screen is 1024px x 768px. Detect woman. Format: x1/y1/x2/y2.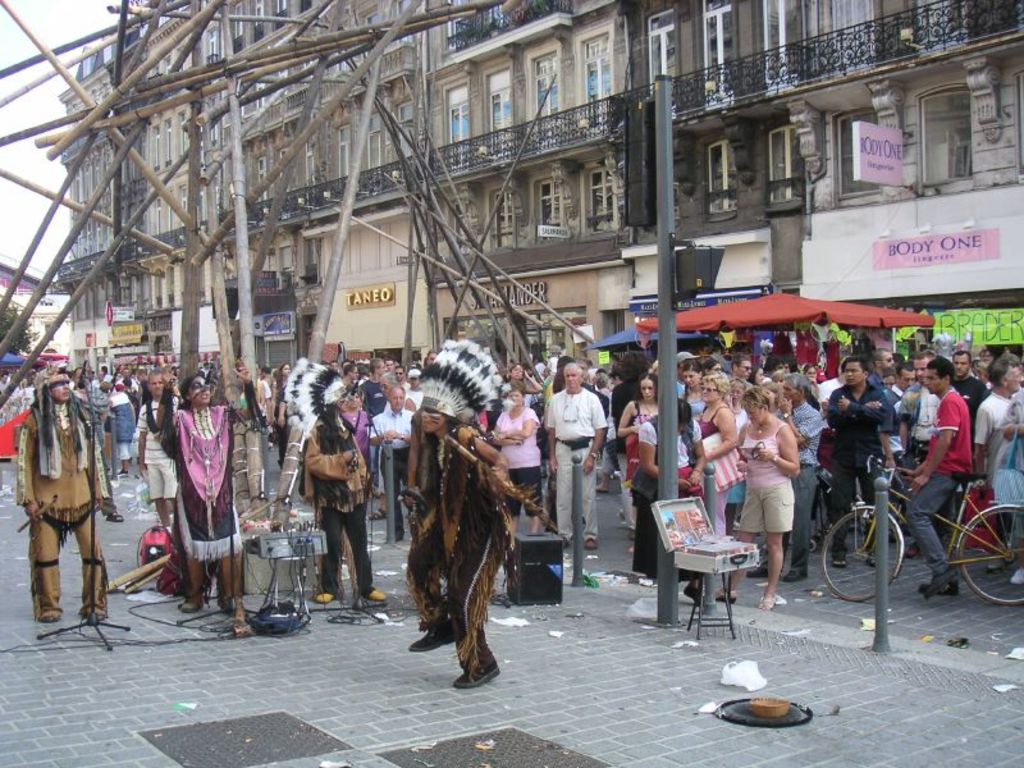
677/356/707/420.
